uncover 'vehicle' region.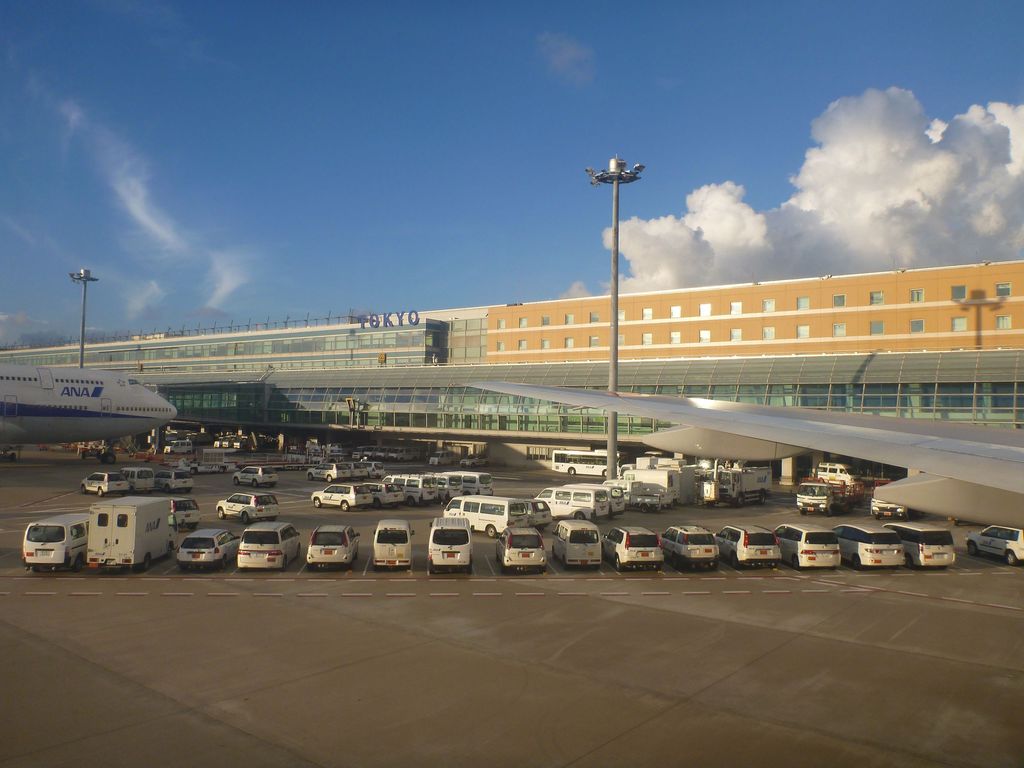
Uncovered: Rect(89, 499, 176, 570).
